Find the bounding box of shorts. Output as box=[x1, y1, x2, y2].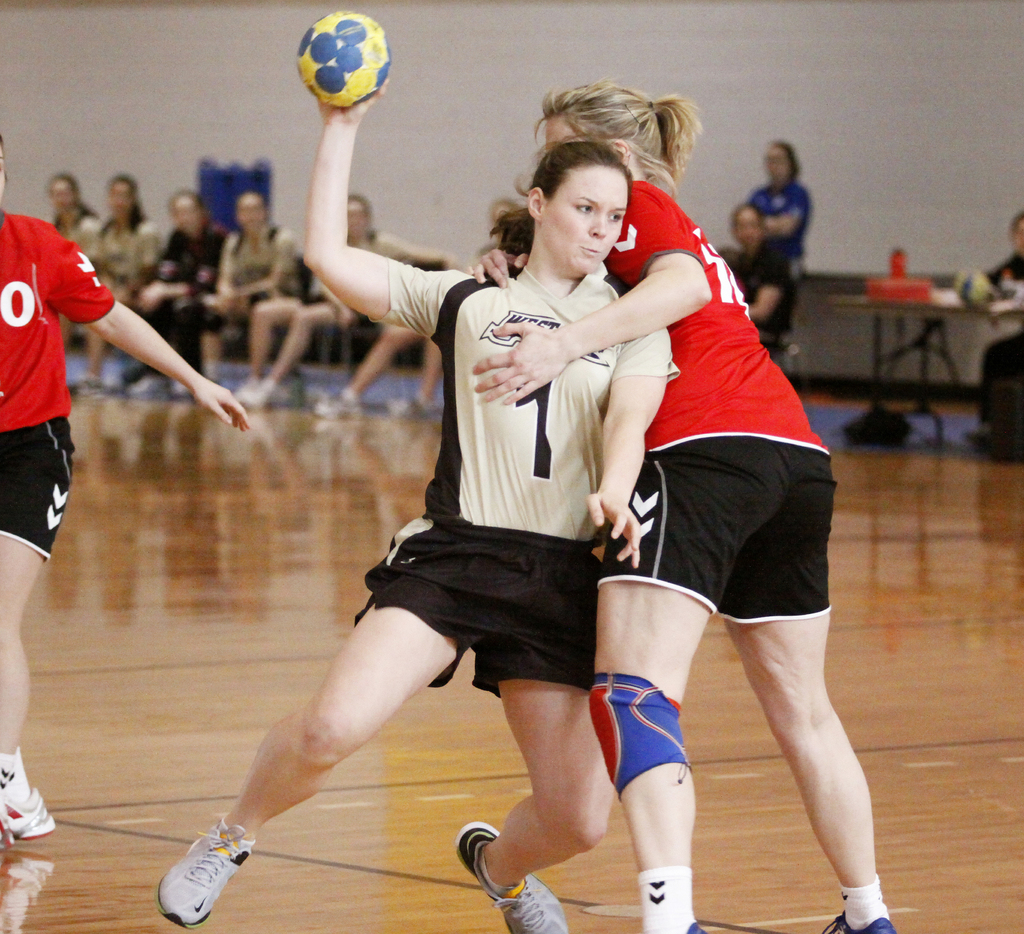
box=[595, 439, 837, 623].
